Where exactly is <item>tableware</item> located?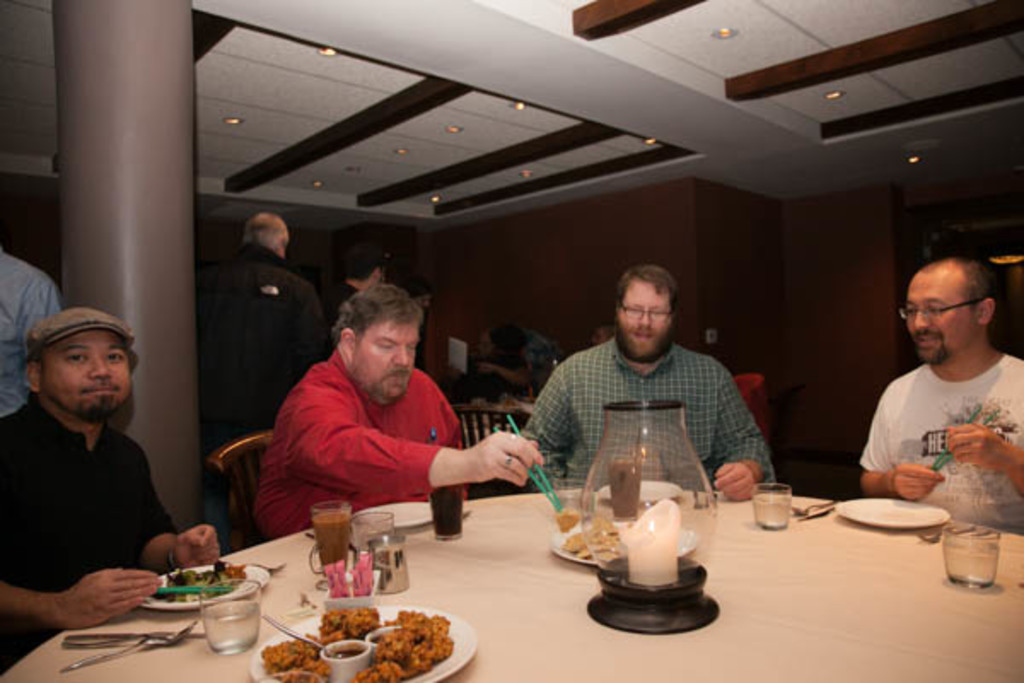
Its bounding box is <box>294,511,369,586</box>.
